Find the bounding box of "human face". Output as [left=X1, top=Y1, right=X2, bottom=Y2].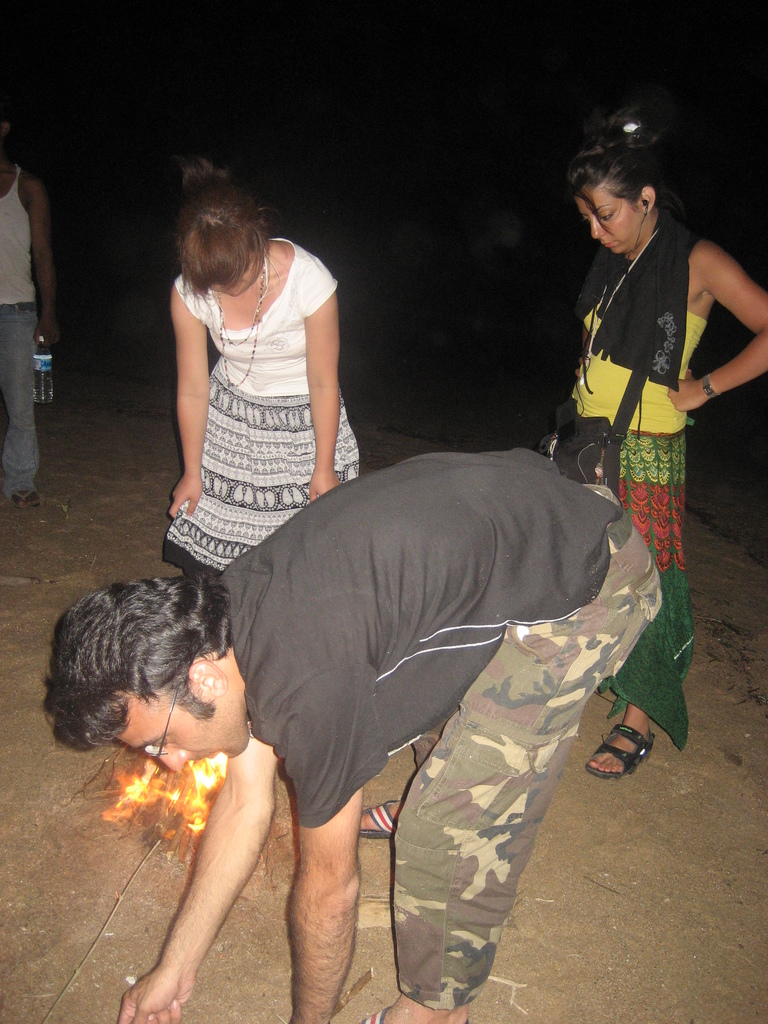
[left=575, top=182, right=641, bottom=257].
